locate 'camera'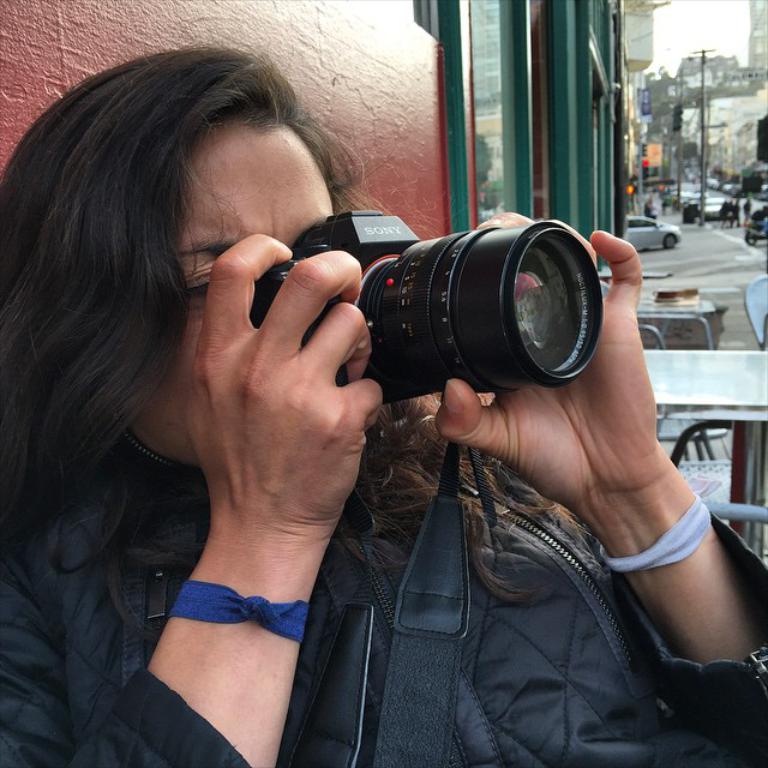
bbox(250, 211, 608, 390)
